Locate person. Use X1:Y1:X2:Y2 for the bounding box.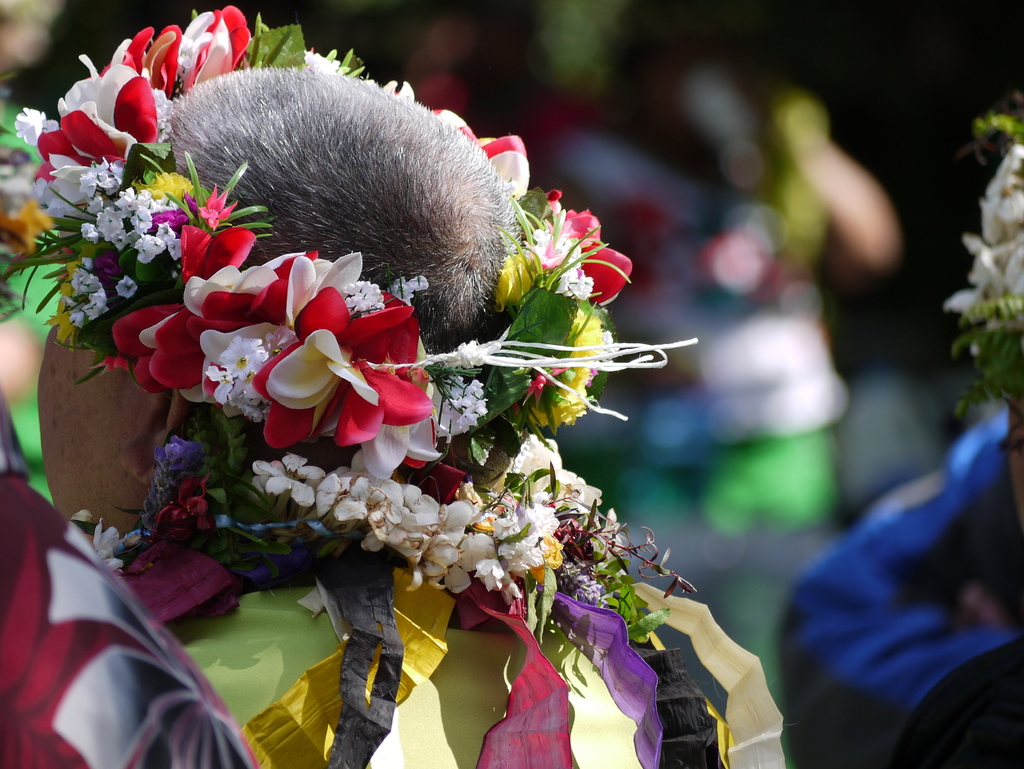
0:83:589:768.
